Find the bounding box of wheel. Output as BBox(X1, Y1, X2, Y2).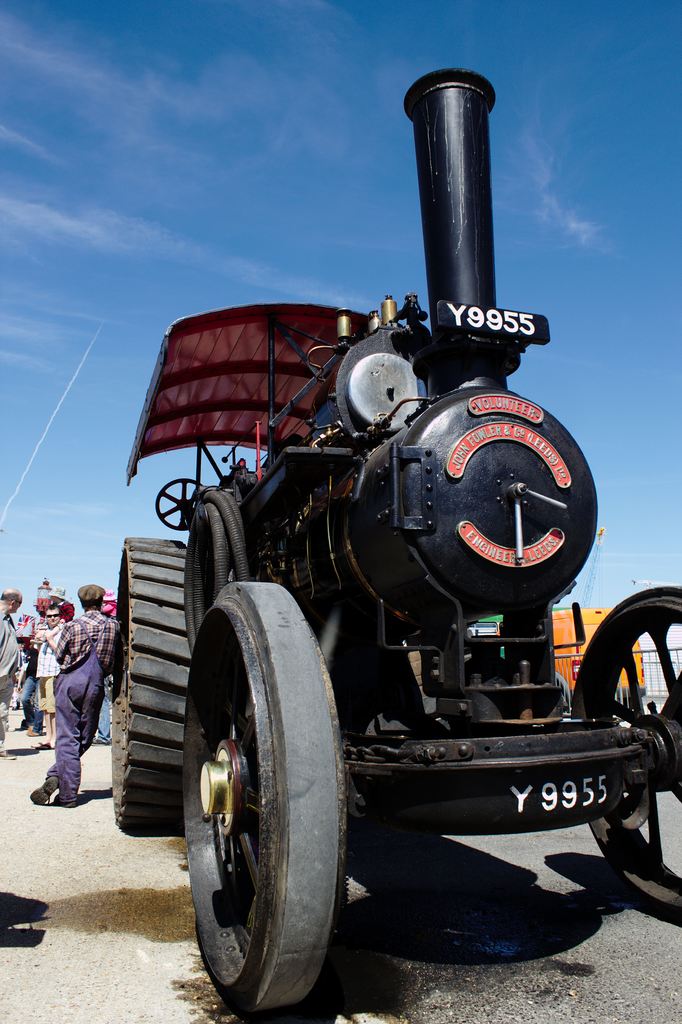
BBox(568, 579, 681, 918).
